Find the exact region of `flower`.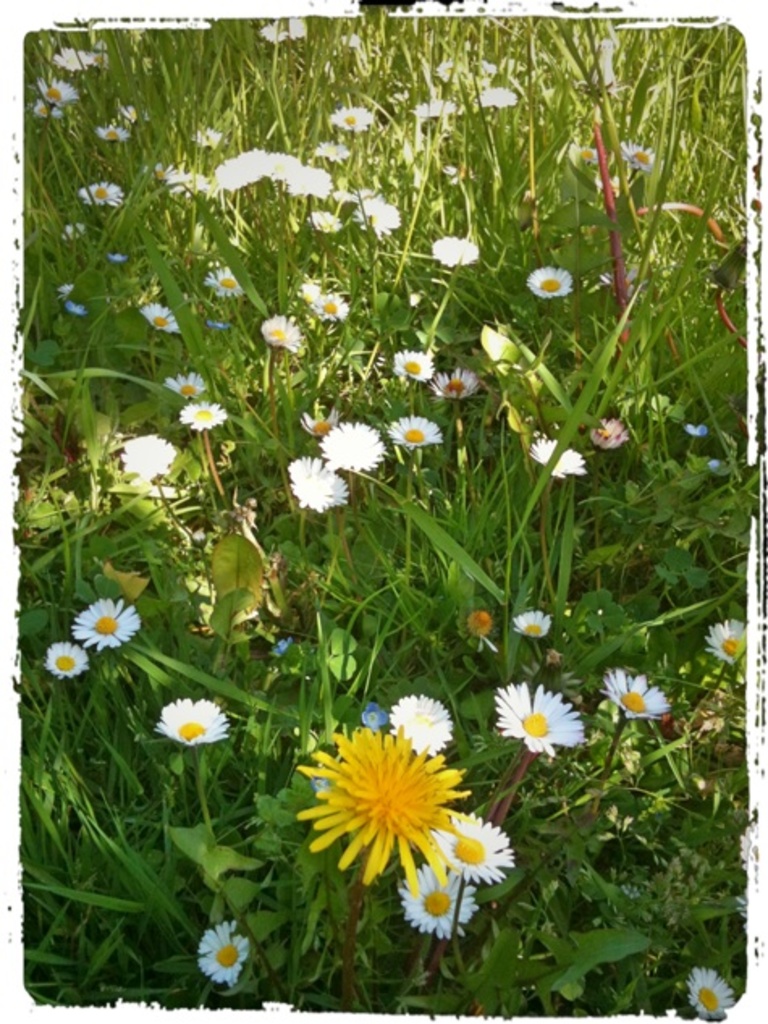
Exact region: x1=36 y1=79 x2=82 y2=105.
